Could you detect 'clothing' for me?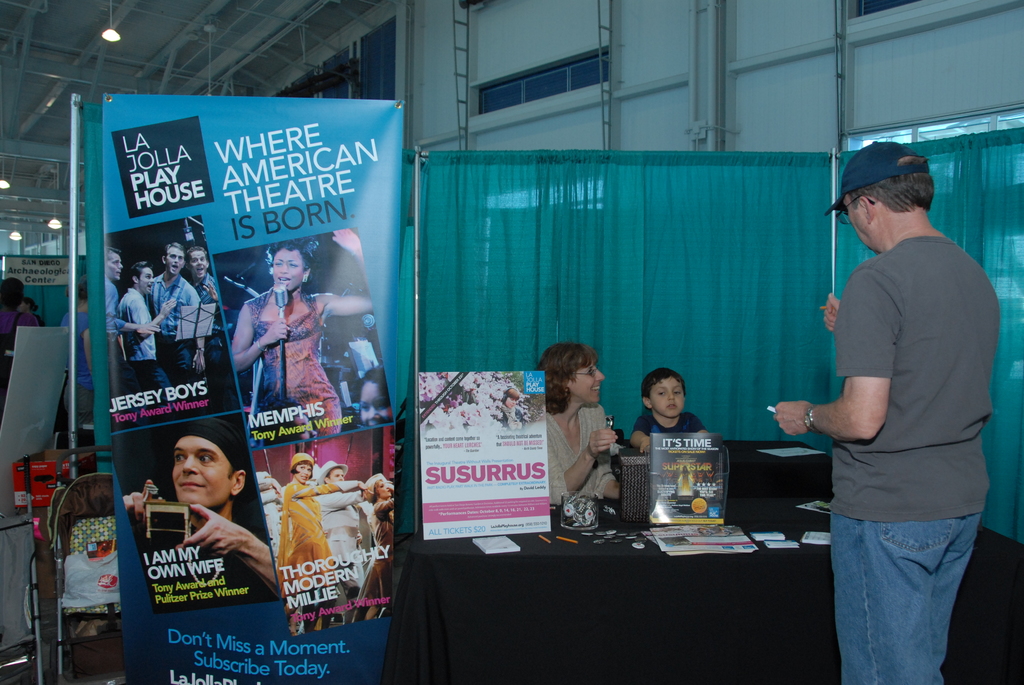
Detection result: crop(371, 482, 396, 560).
